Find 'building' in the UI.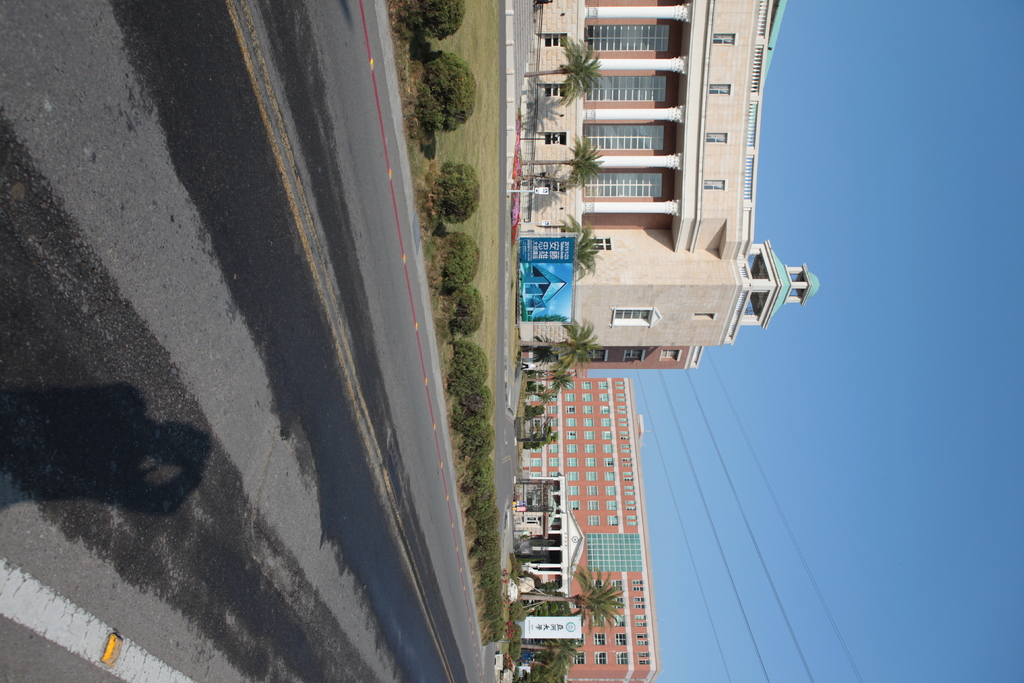
UI element at l=522, t=347, r=701, b=368.
